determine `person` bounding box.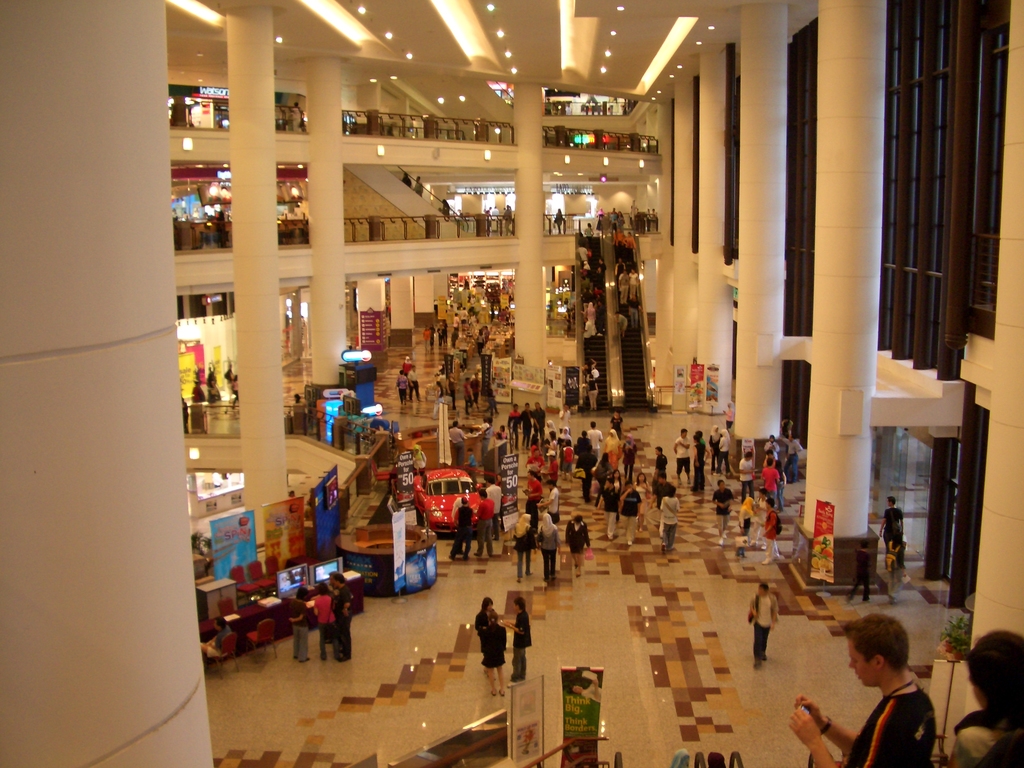
Determined: x1=292 y1=99 x2=306 y2=130.
